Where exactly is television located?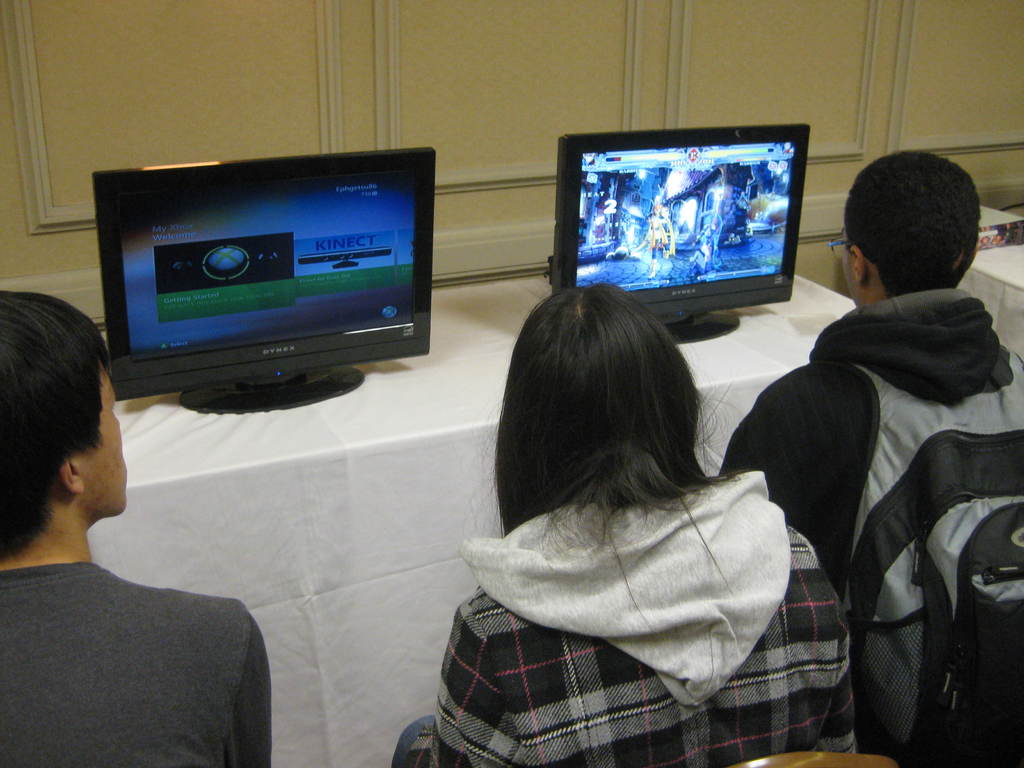
Its bounding box is <region>93, 152, 436, 416</region>.
